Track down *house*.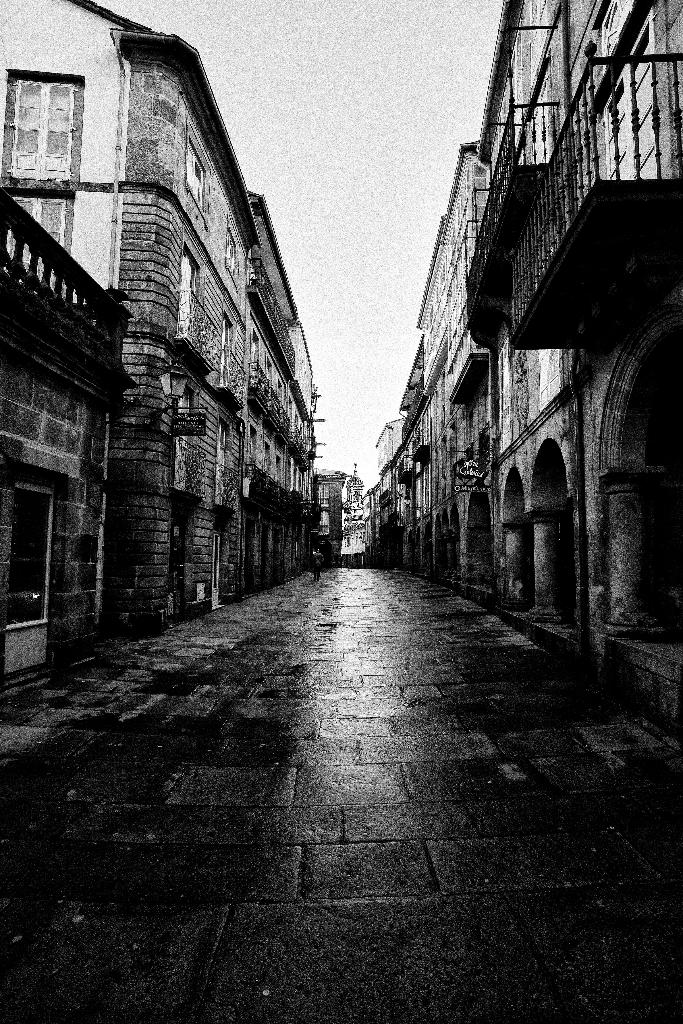
Tracked to <region>375, 417, 406, 566</region>.
